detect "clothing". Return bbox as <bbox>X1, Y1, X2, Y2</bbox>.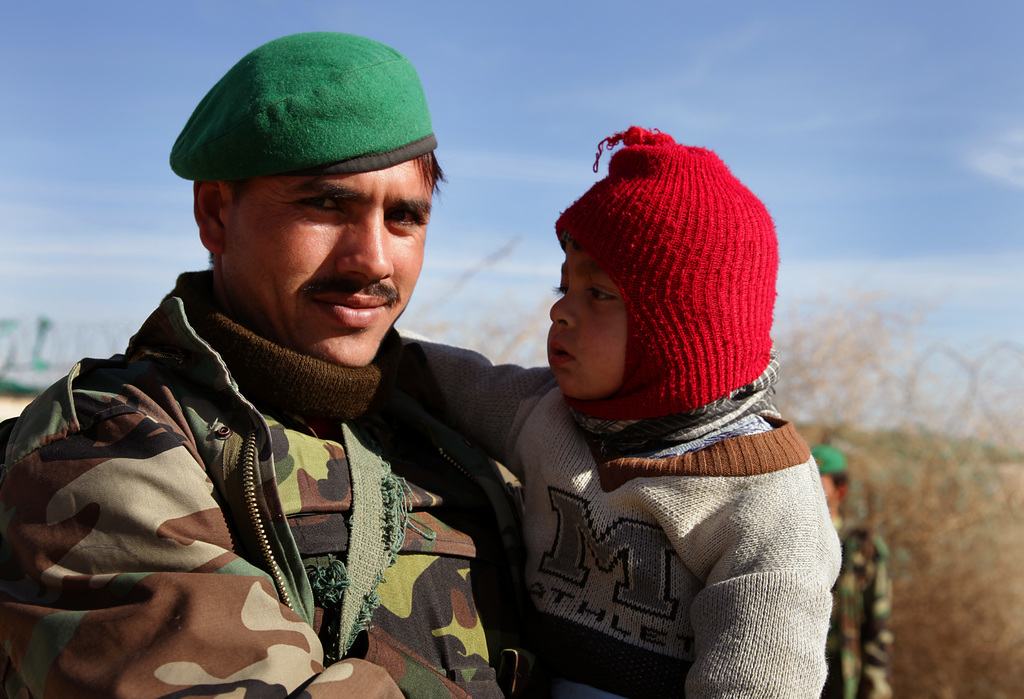
<bbox>0, 264, 534, 698</bbox>.
